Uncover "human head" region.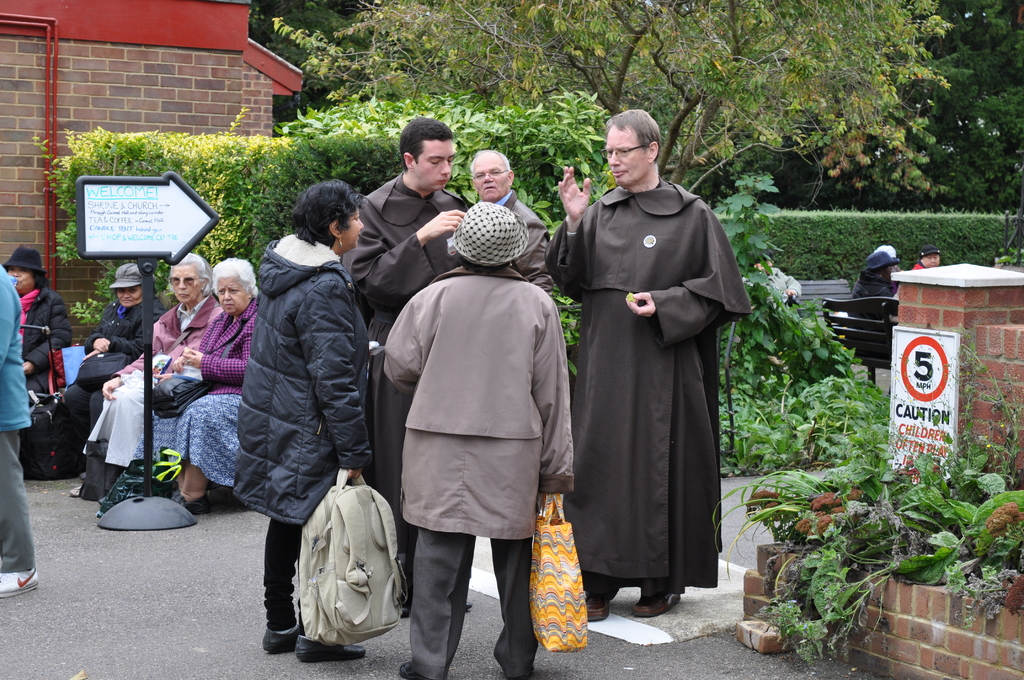
Uncovered: (1, 249, 51, 298).
